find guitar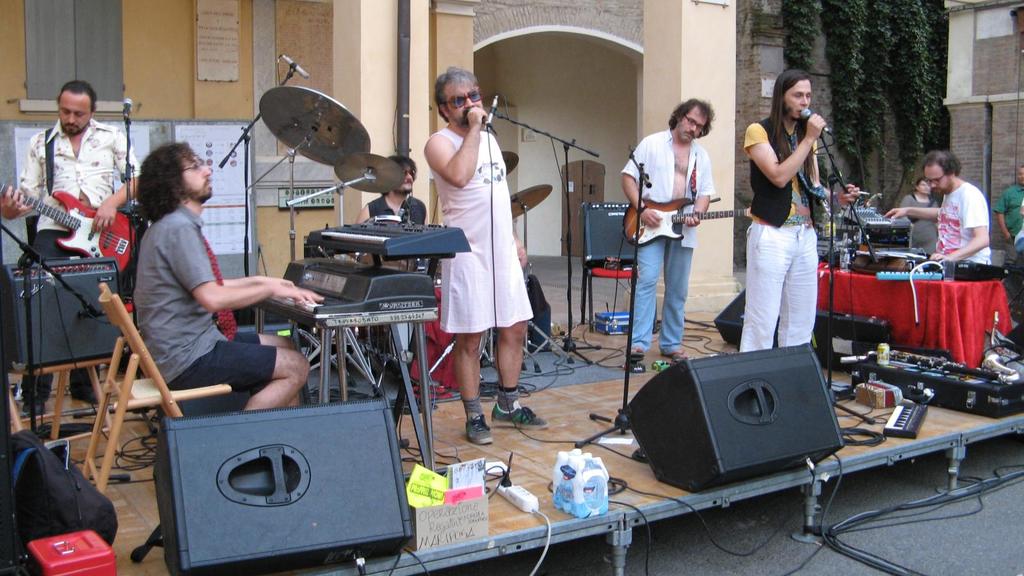
623:195:756:246
